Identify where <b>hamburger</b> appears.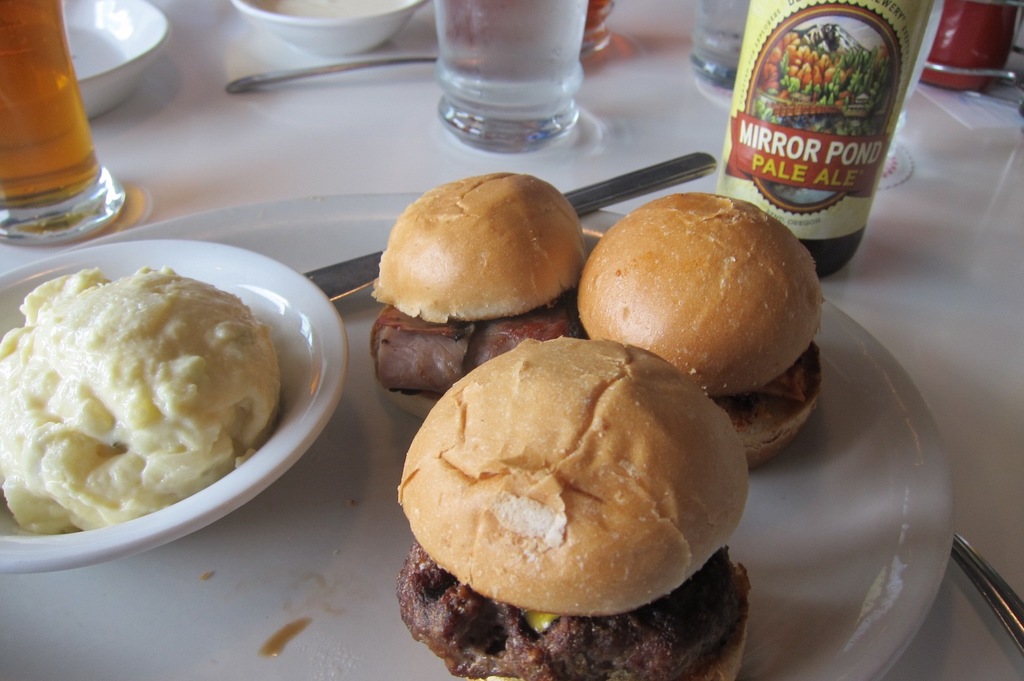
Appears at select_region(577, 193, 828, 467).
